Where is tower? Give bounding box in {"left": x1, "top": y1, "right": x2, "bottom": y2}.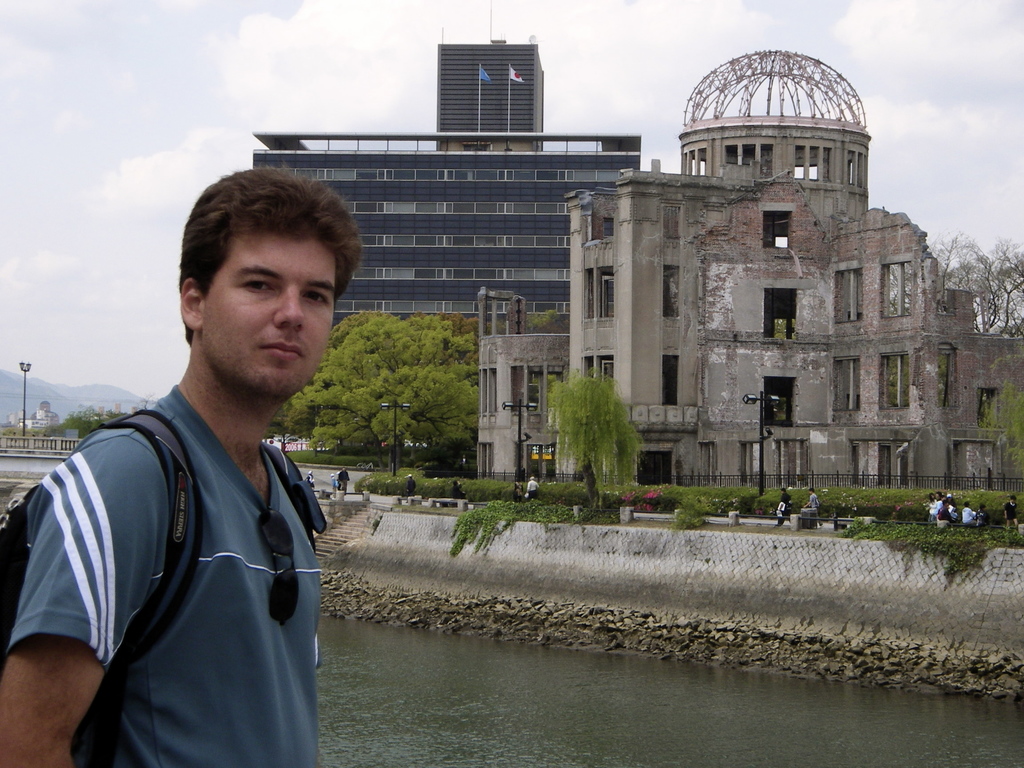
{"left": 251, "top": 1, "right": 643, "bottom": 316}.
